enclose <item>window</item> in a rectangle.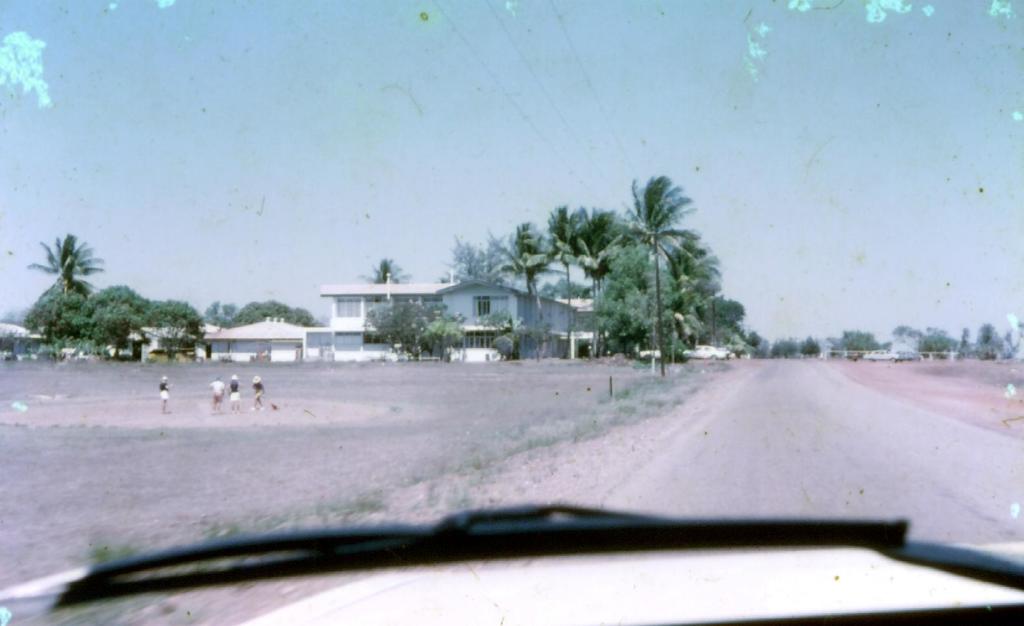
box=[346, 292, 363, 313].
